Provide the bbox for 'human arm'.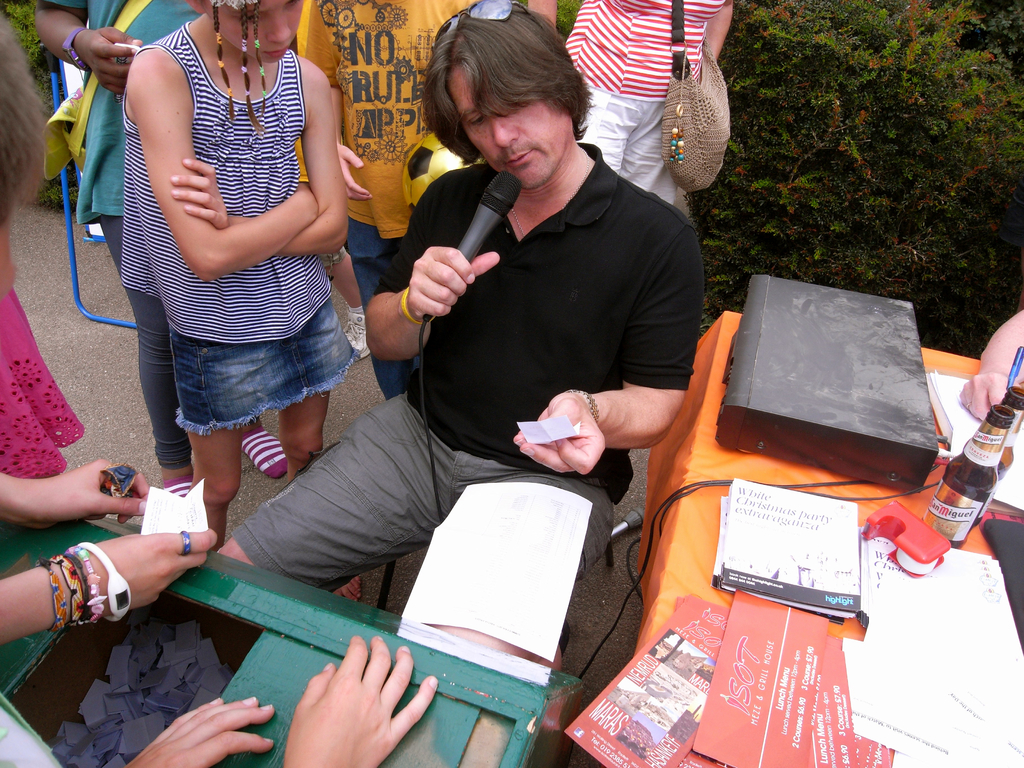
(532, 0, 565, 29).
